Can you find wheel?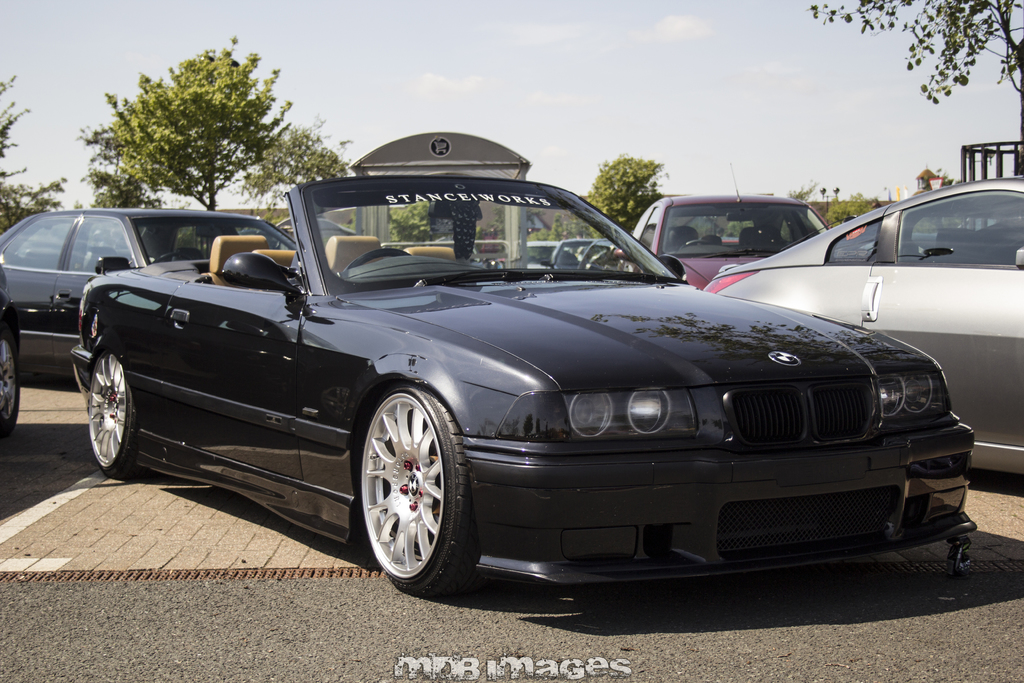
Yes, bounding box: [left=346, top=248, right=414, bottom=268].
